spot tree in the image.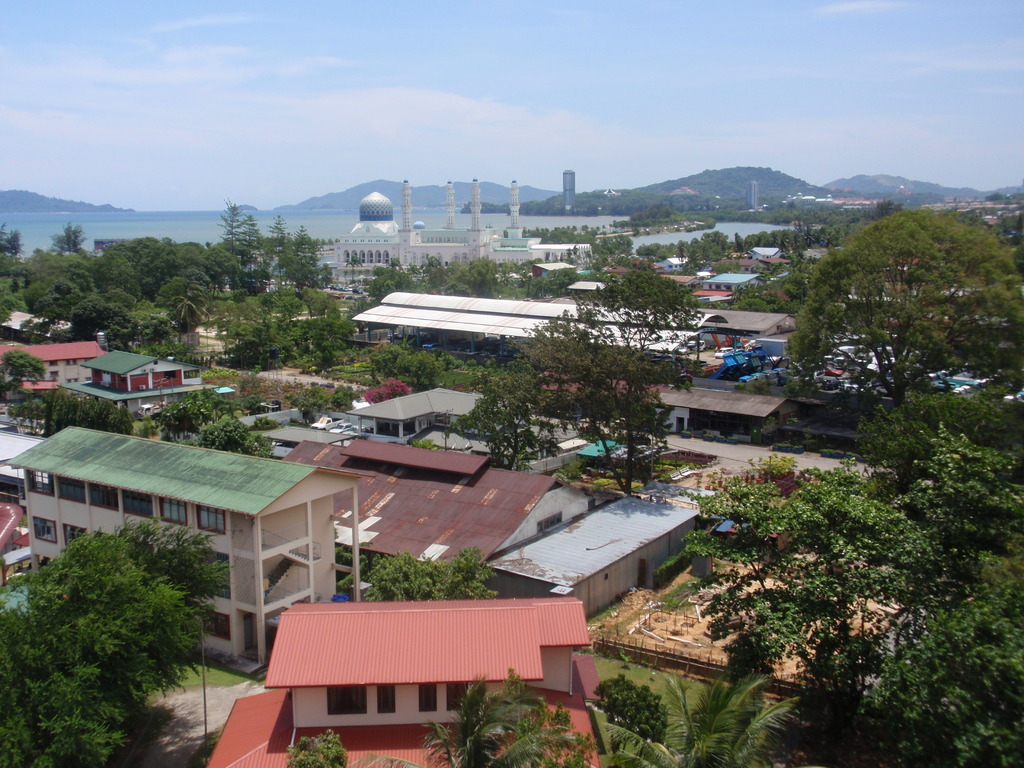
tree found at 652:428:1023:767.
